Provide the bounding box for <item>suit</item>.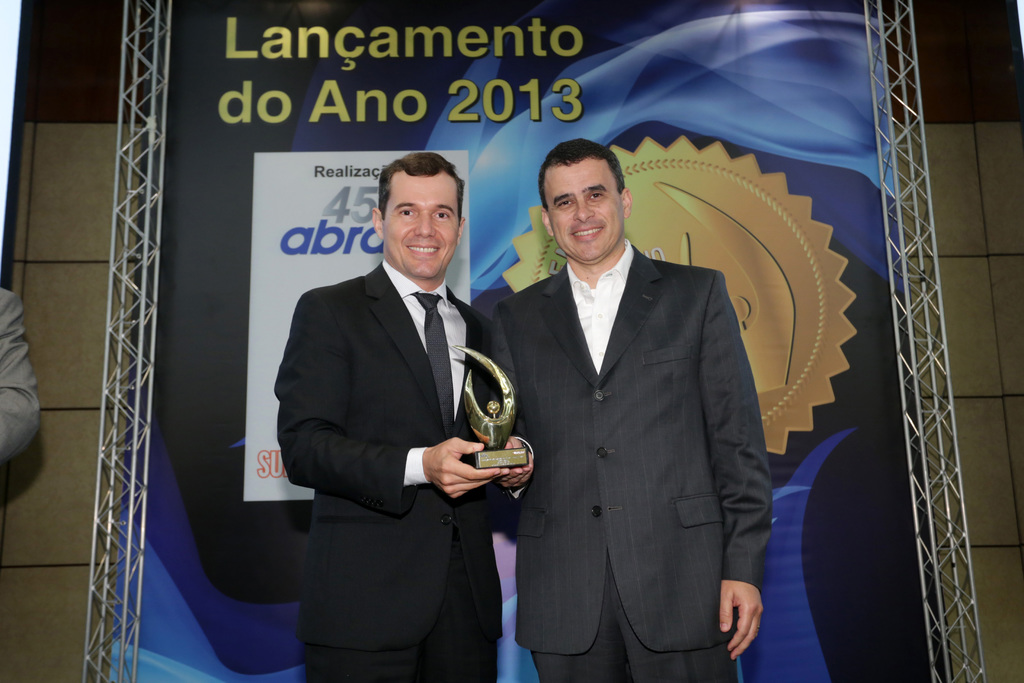
(left=284, top=142, right=525, bottom=682).
